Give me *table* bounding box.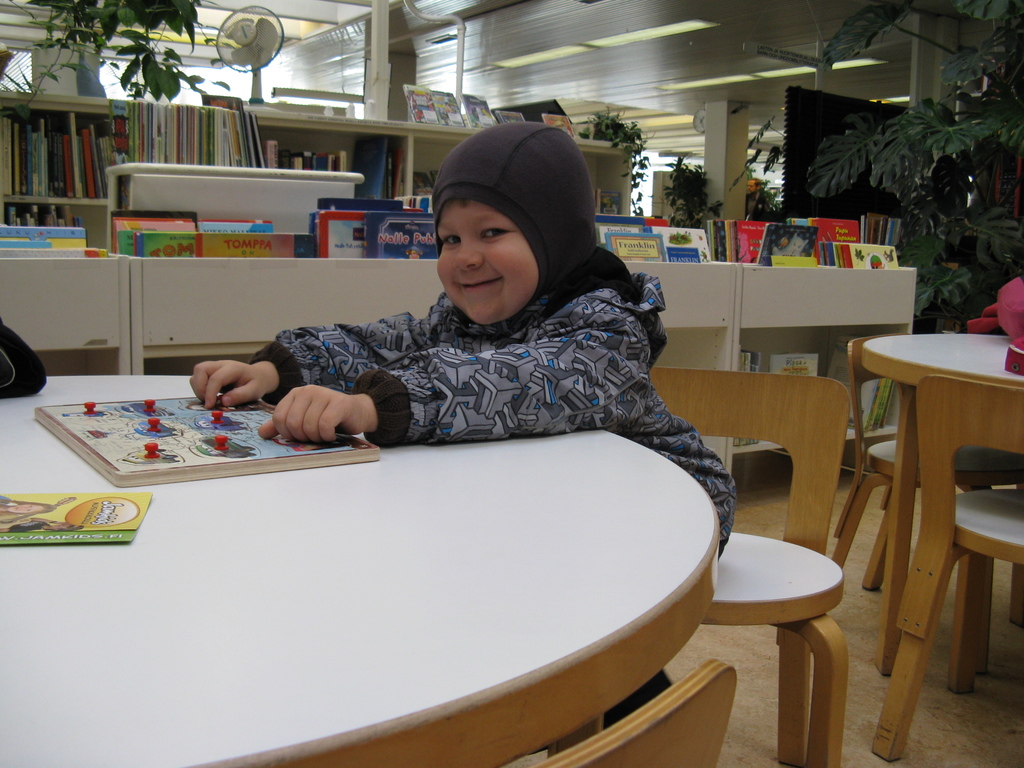
pyautogui.locateOnScreen(0, 253, 126, 375).
